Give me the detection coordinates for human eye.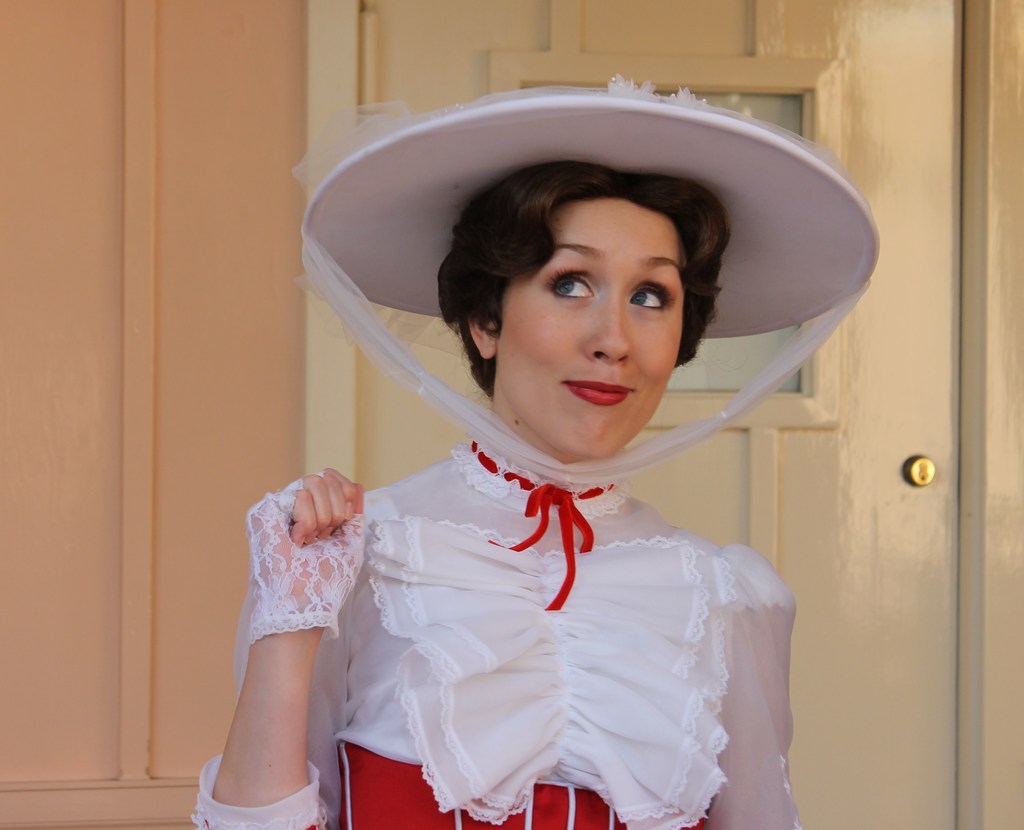
pyautogui.locateOnScreen(547, 268, 596, 301).
